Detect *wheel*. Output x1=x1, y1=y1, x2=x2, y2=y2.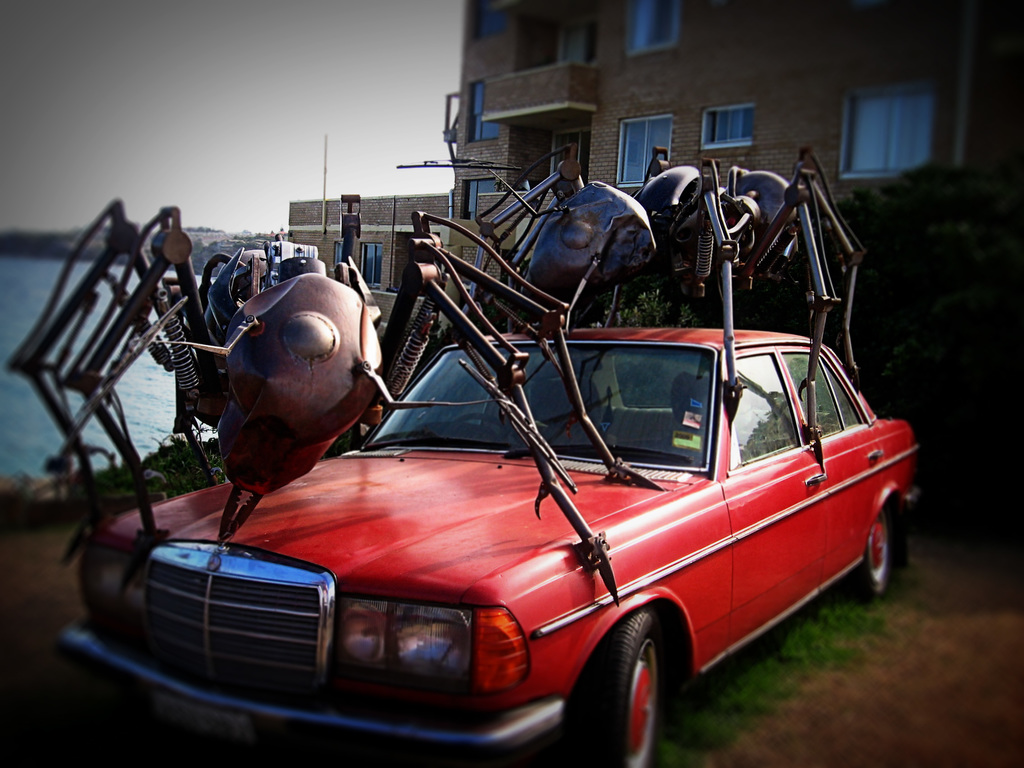
x1=583, y1=635, x2=686, y2=749.
